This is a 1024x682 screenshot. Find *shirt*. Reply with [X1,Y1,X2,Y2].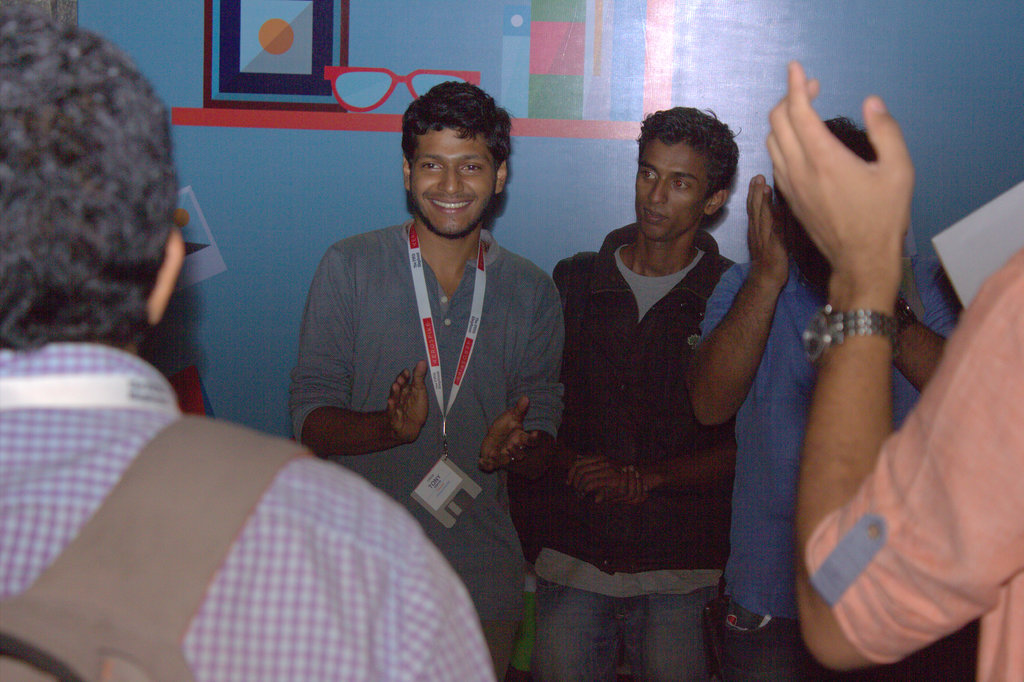
[288,218,570,679].
